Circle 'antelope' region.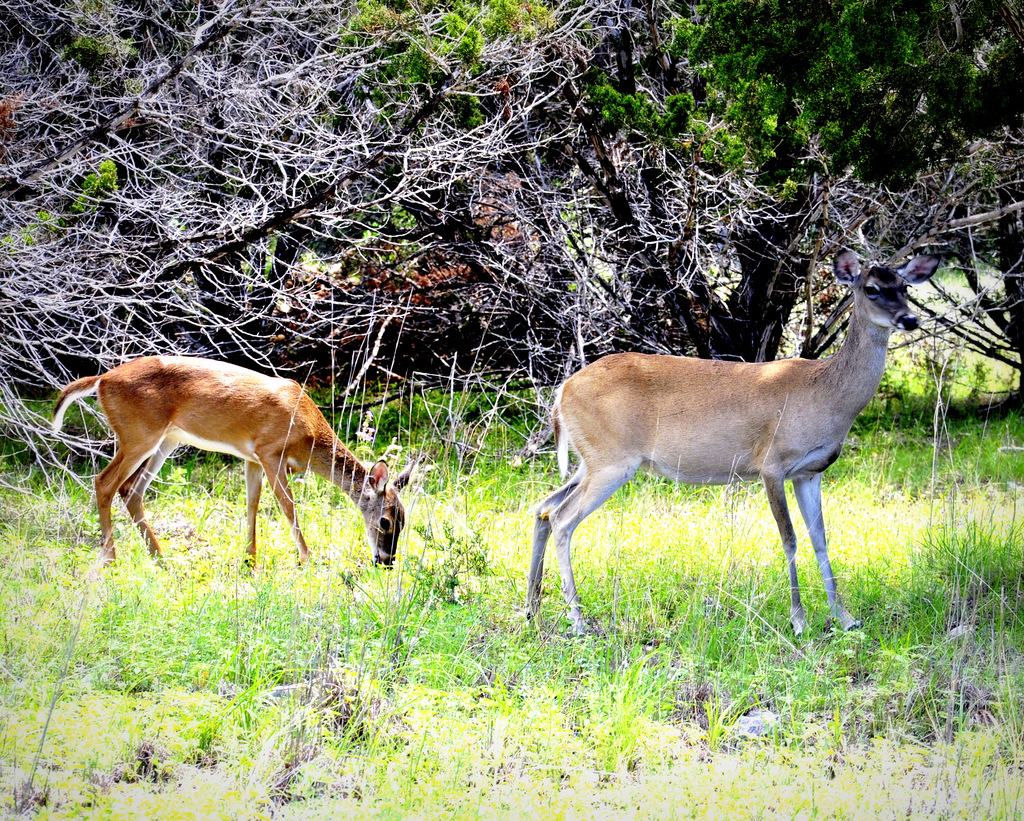
Region: 524 247 929 647.
